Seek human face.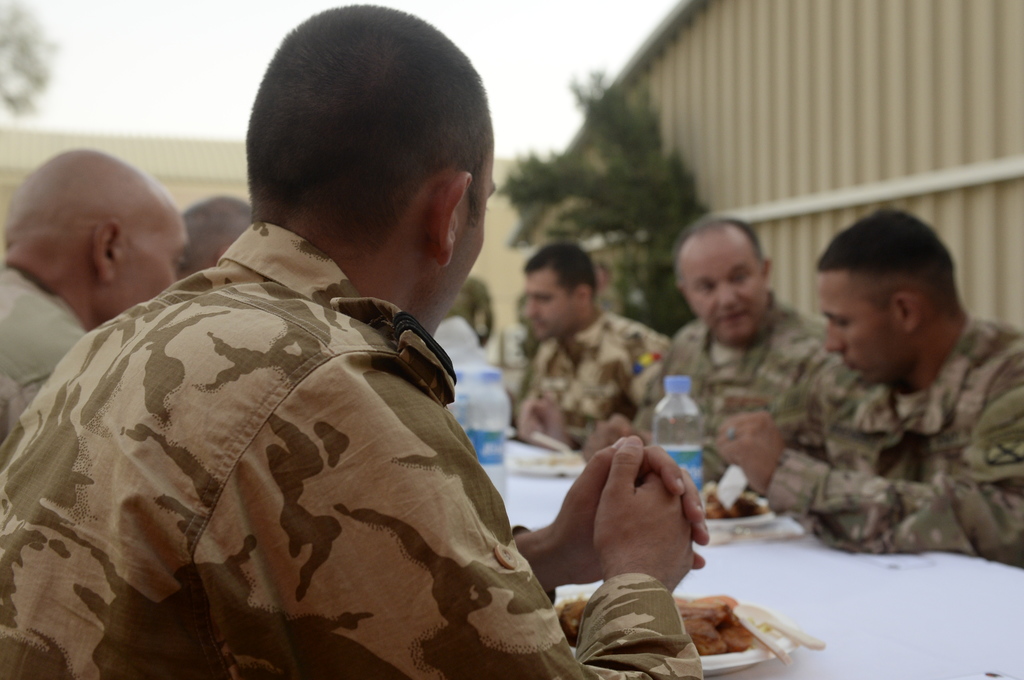
{"x1": 820, "y1": 271, "x2": 900, "y2": 387}.
